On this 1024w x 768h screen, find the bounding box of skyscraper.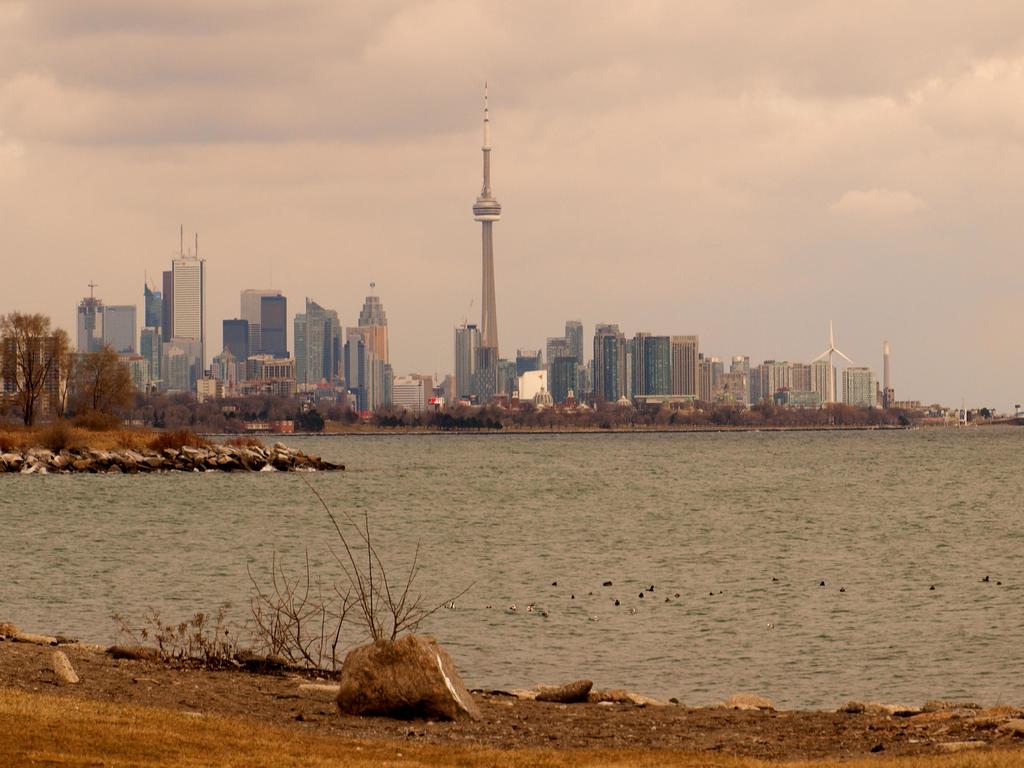
Bounding box: [x1=168, y1=221, x2=205, y2=379].
